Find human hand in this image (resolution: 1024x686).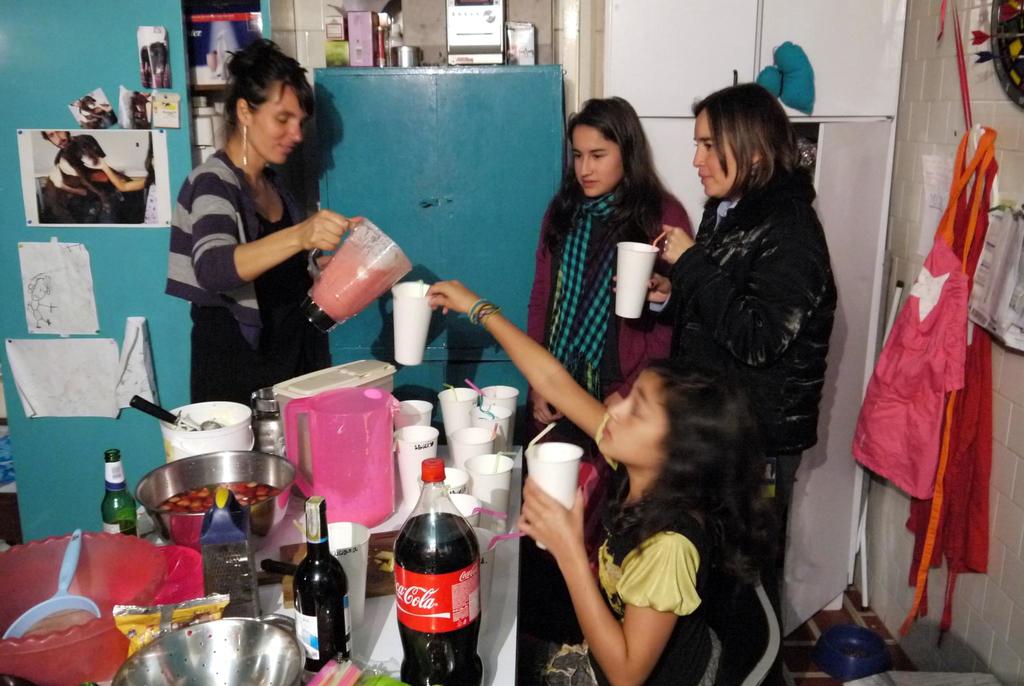
x1=659 y1=222 x2=697 y2=271.
